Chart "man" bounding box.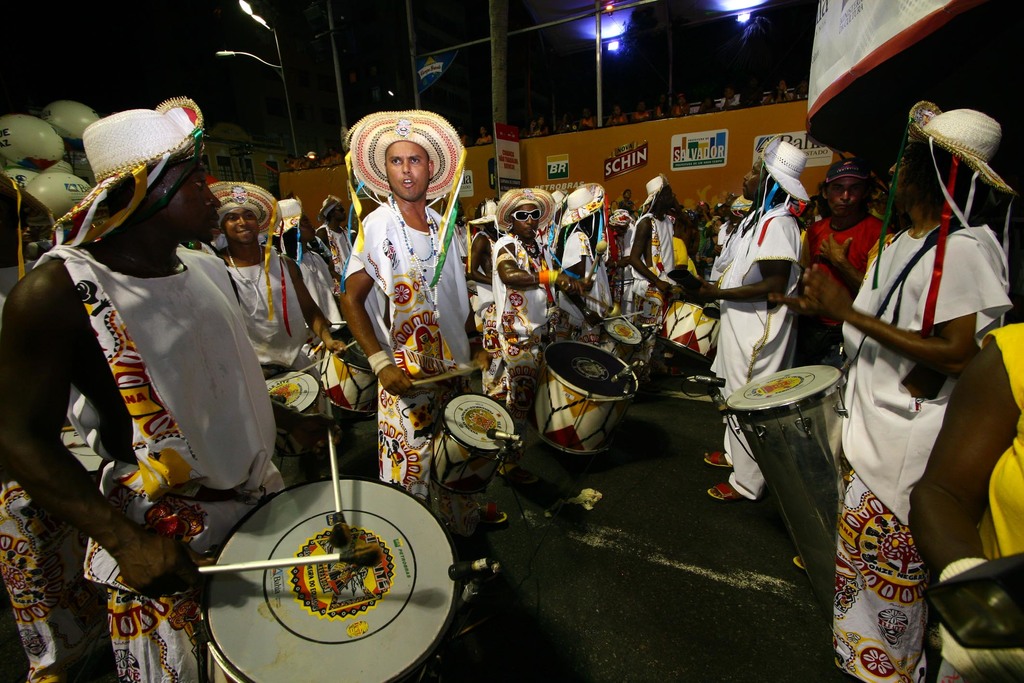
Charted: pyautogui.locateOnScreen(802, 157, 887, 367).
